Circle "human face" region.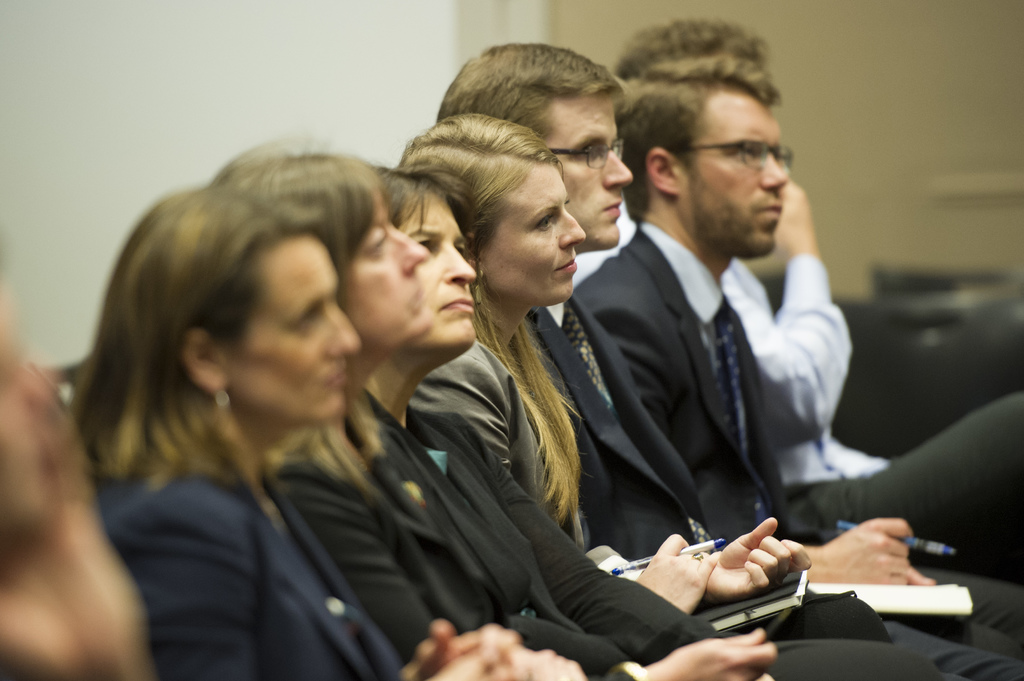
Region: region(535, 97, 635, 253).
